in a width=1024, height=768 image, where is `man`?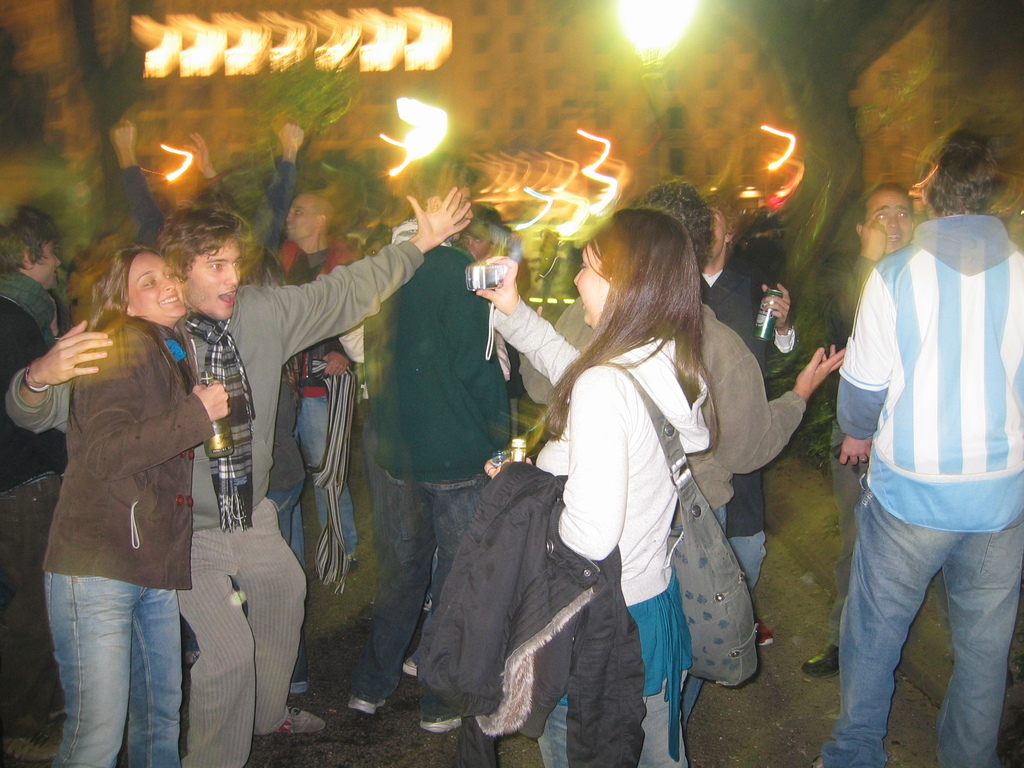
697,190,792,611.
